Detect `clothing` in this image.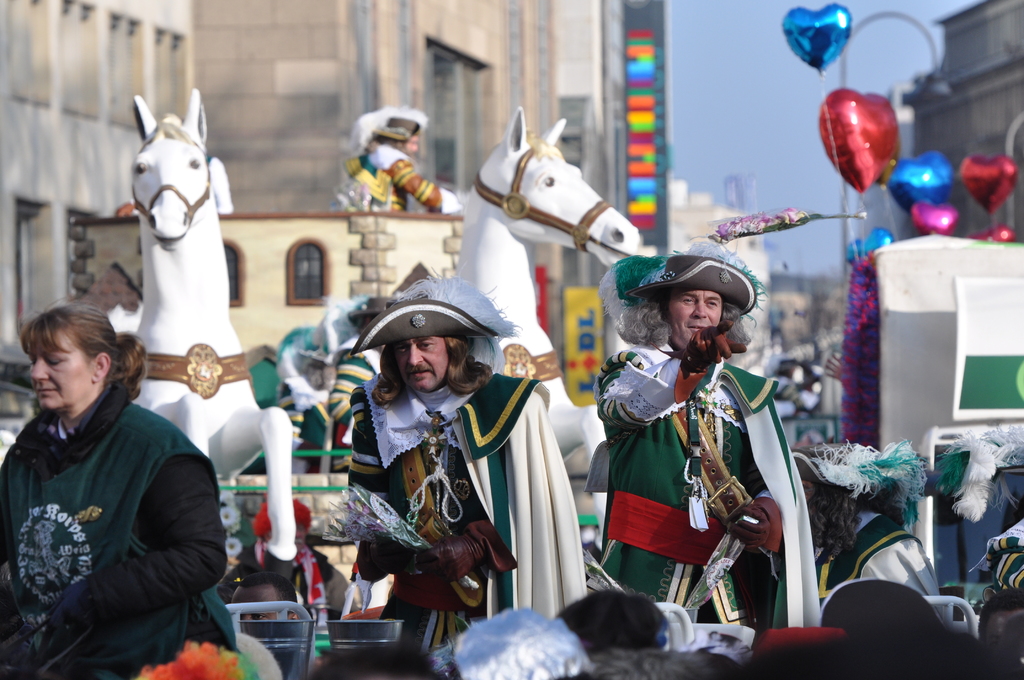
Detection: {"left": 604, "top": 310, "right": 821, "bottom": 629}.
